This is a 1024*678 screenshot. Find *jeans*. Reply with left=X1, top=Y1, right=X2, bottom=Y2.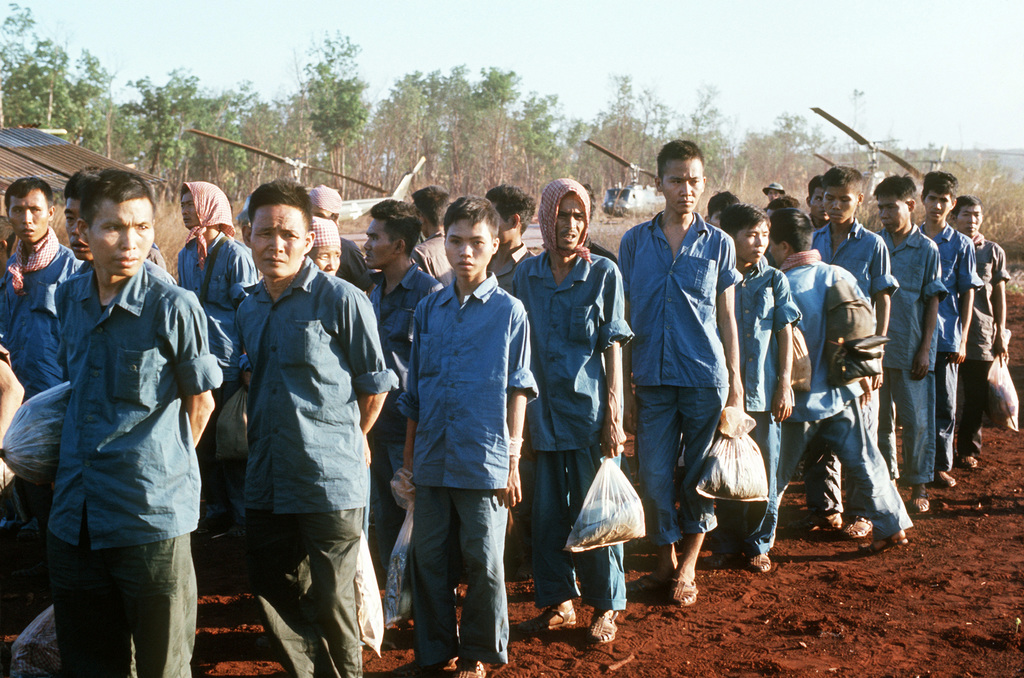
left=739, top=417, right=783, bottom=549.
